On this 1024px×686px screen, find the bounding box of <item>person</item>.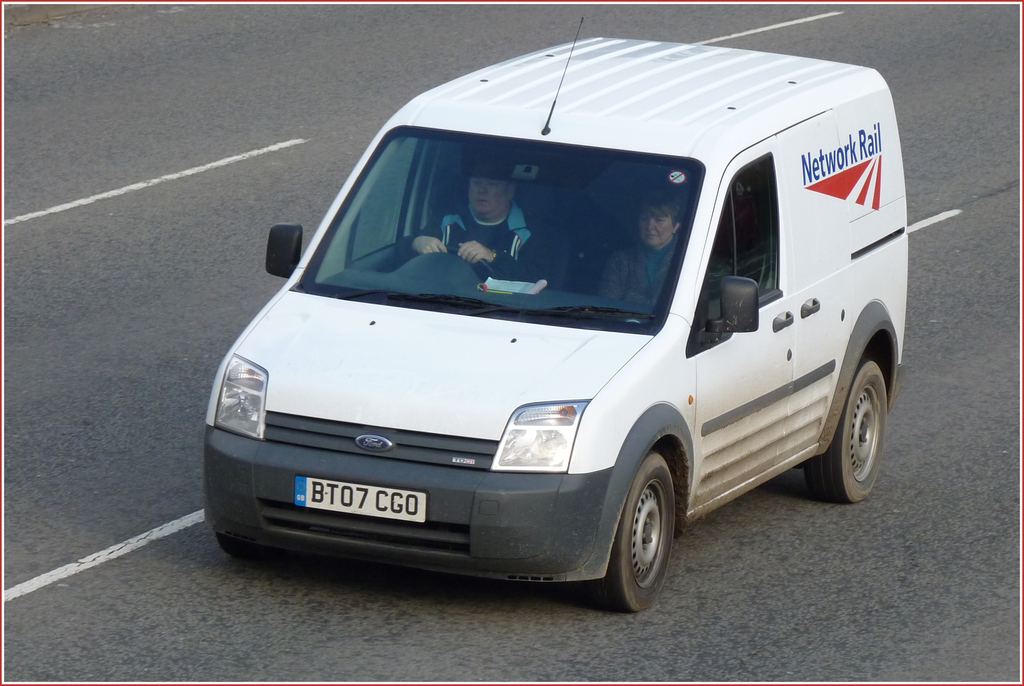
Bounding box: 390,162,555,285.
